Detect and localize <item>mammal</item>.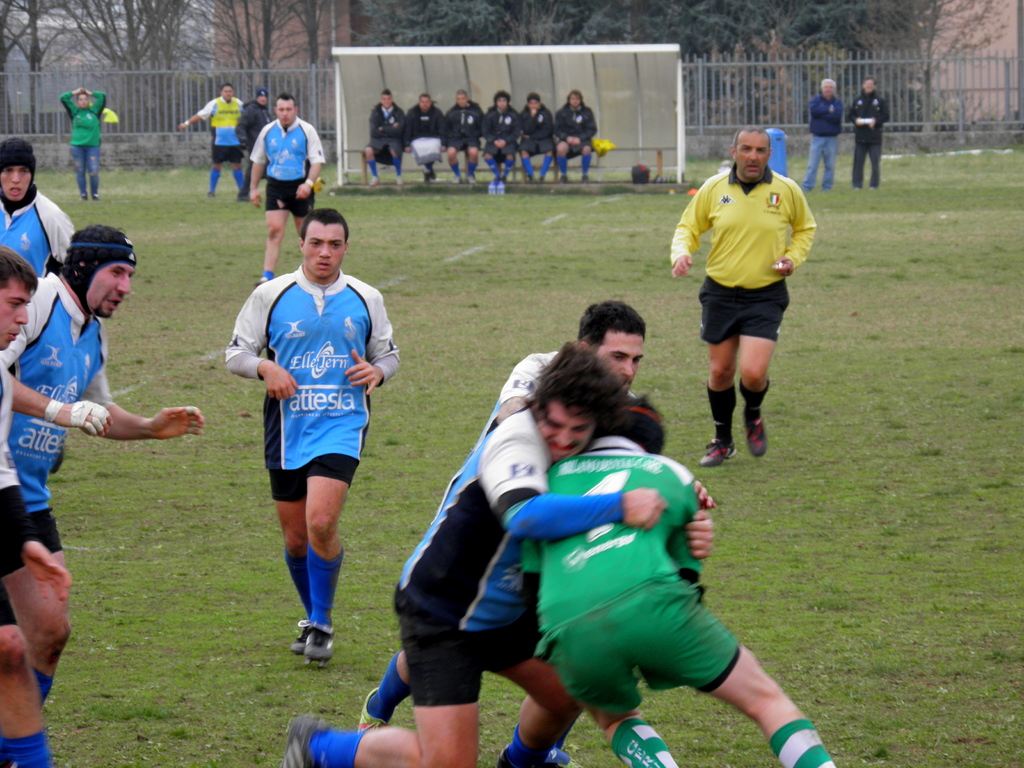
Localized at rect(361, 86, 408, 189).
